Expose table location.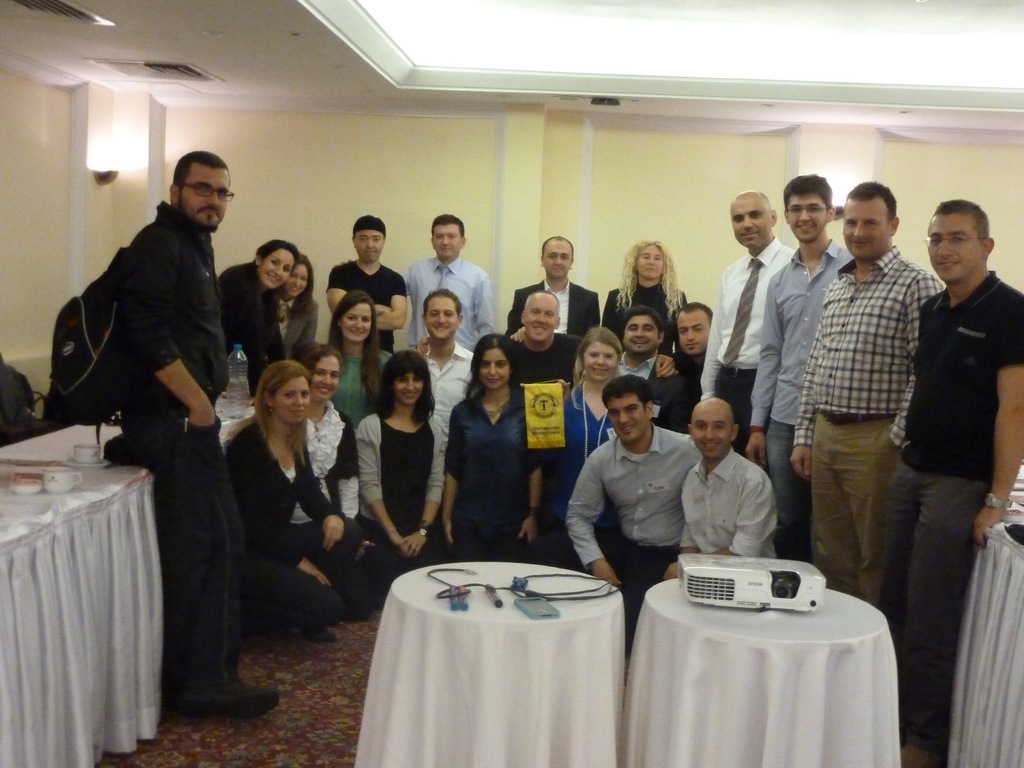
Exposed at (left=946, top=466, right=1023, bottom=767).
